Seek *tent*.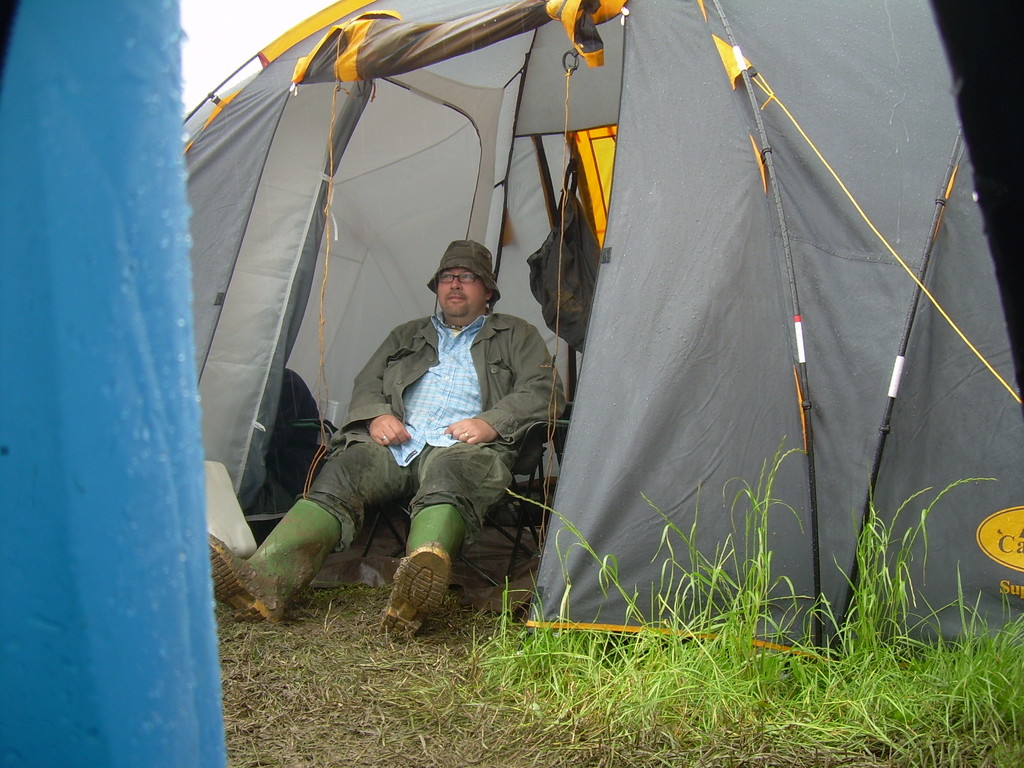
region(0, 0, 239, 767).
